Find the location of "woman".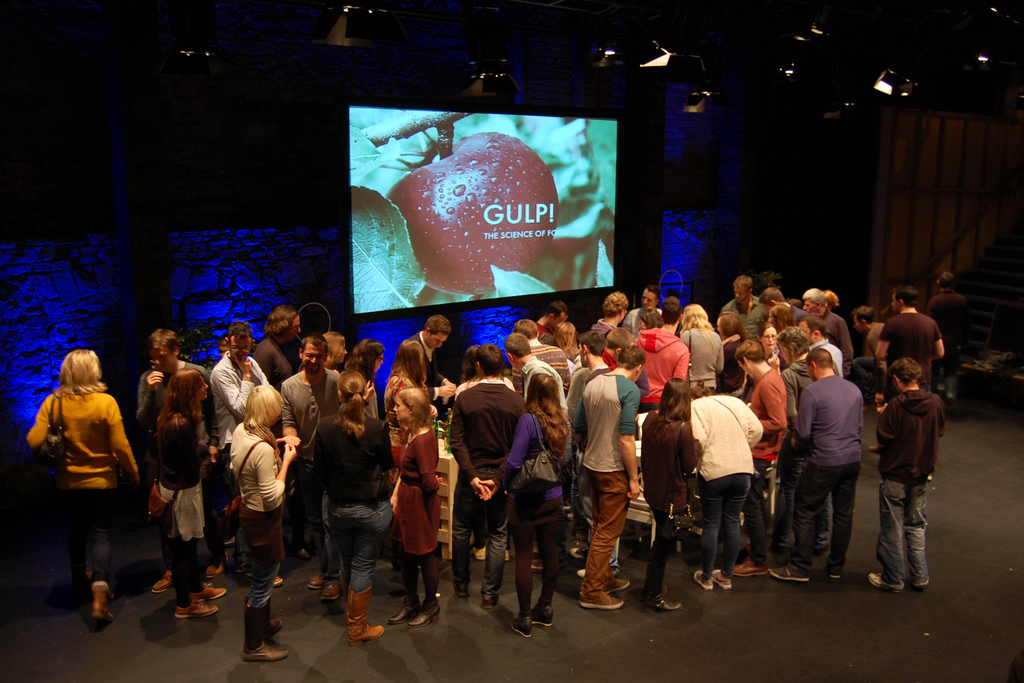
Location: 760/325/780/384.
